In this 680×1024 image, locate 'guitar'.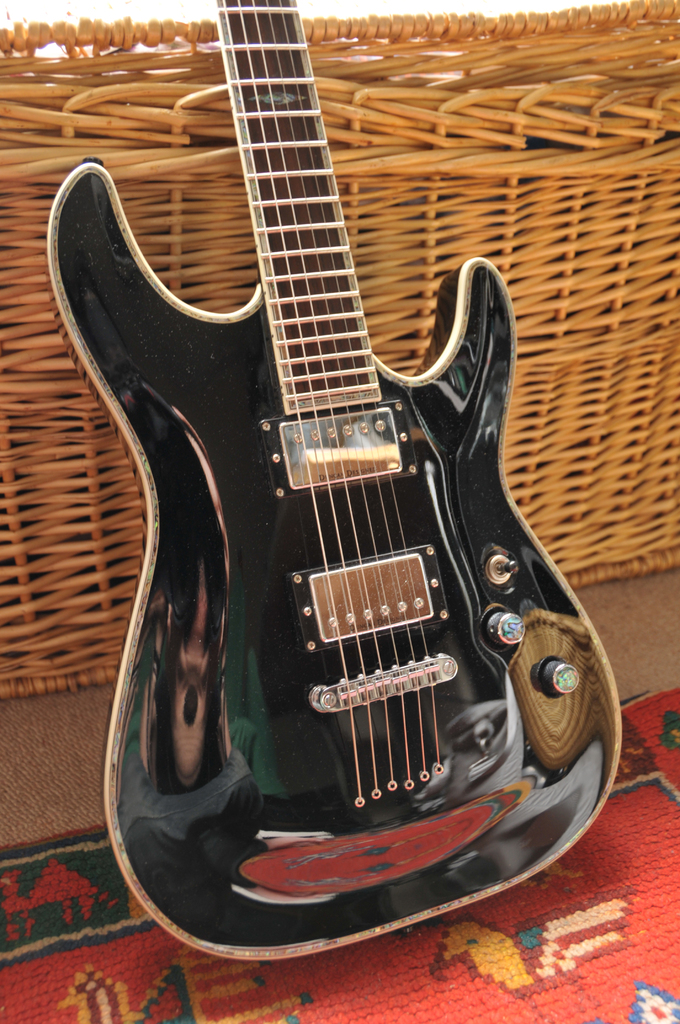
Bounding box: [40, 0, 624, 960].
